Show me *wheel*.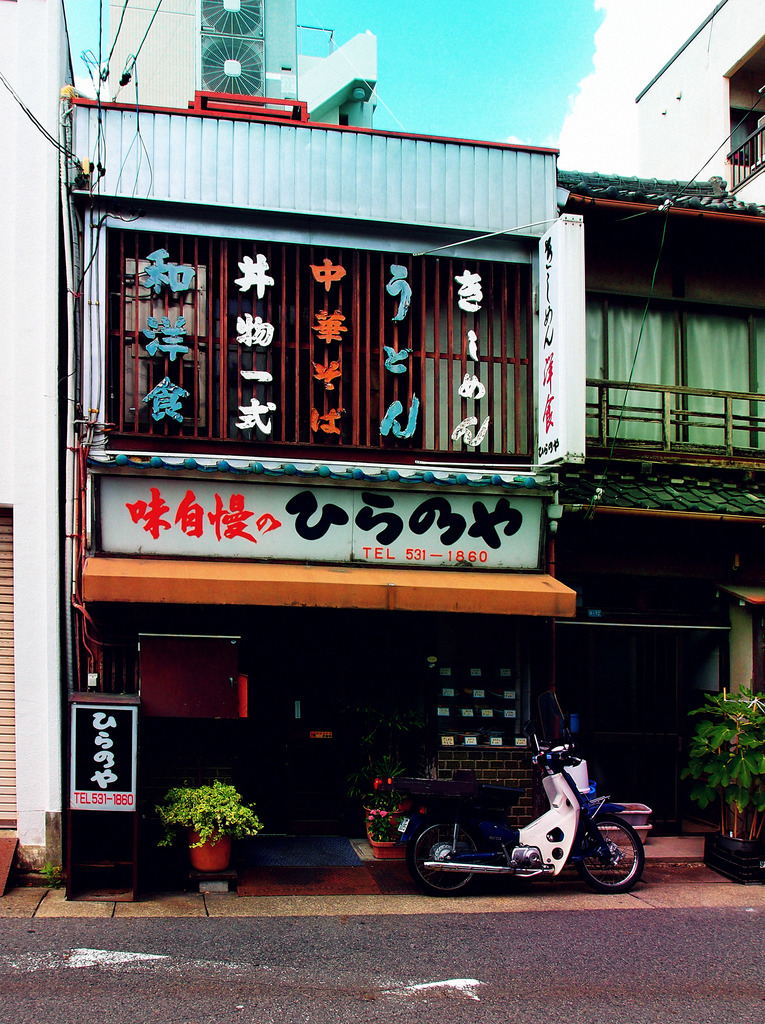
*wheel* is here: crop(571, 805, 647, 895).
